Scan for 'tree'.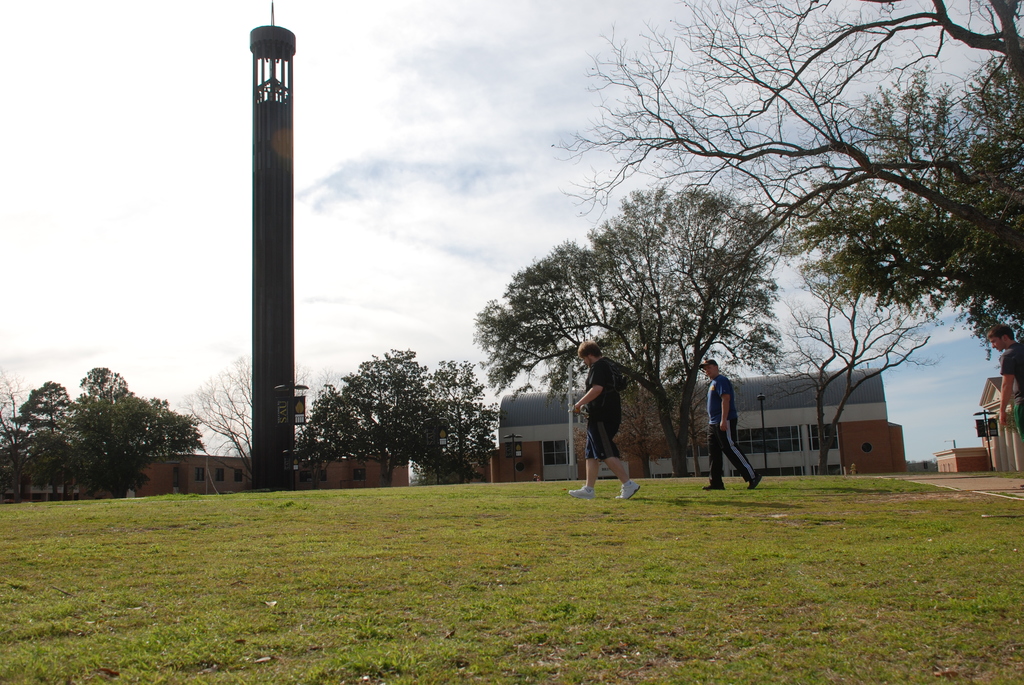
Scan result: (left=3, top=382, right=79, bottom=482).
